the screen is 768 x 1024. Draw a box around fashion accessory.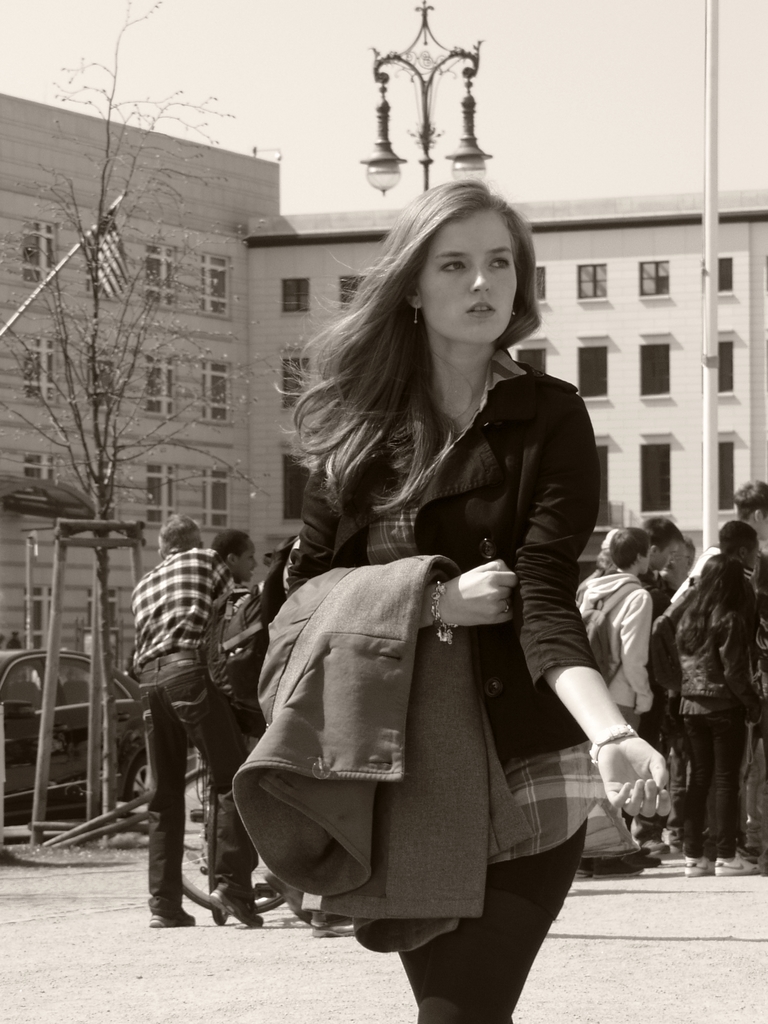
<region>428, 577, 463, 643</region>.
